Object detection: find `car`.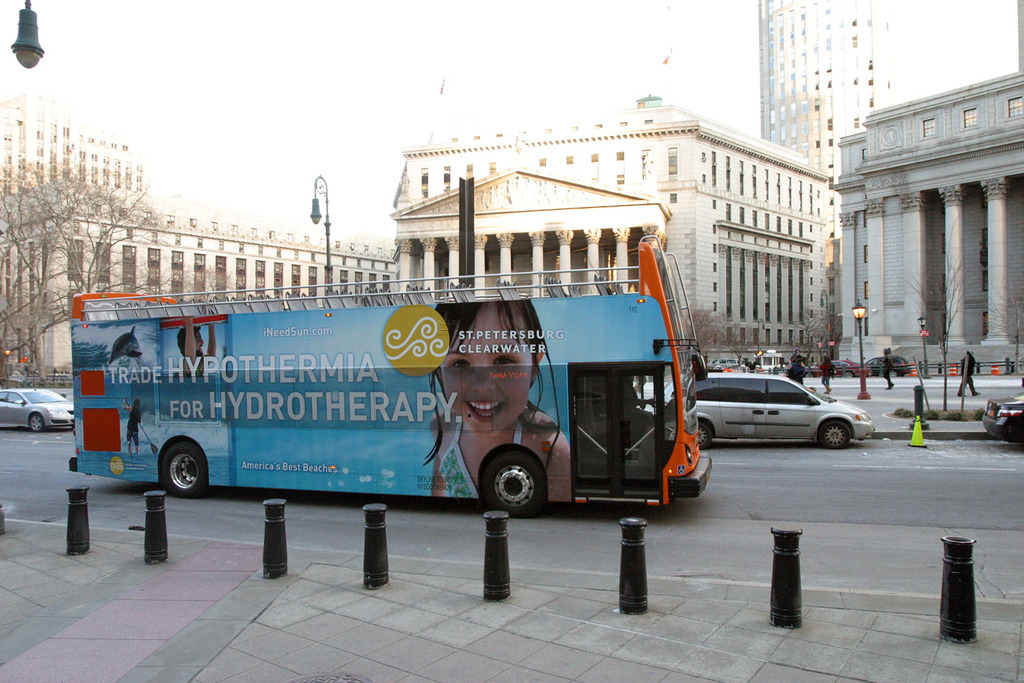
[left=984, top=386, right=1023, bottom=452].
